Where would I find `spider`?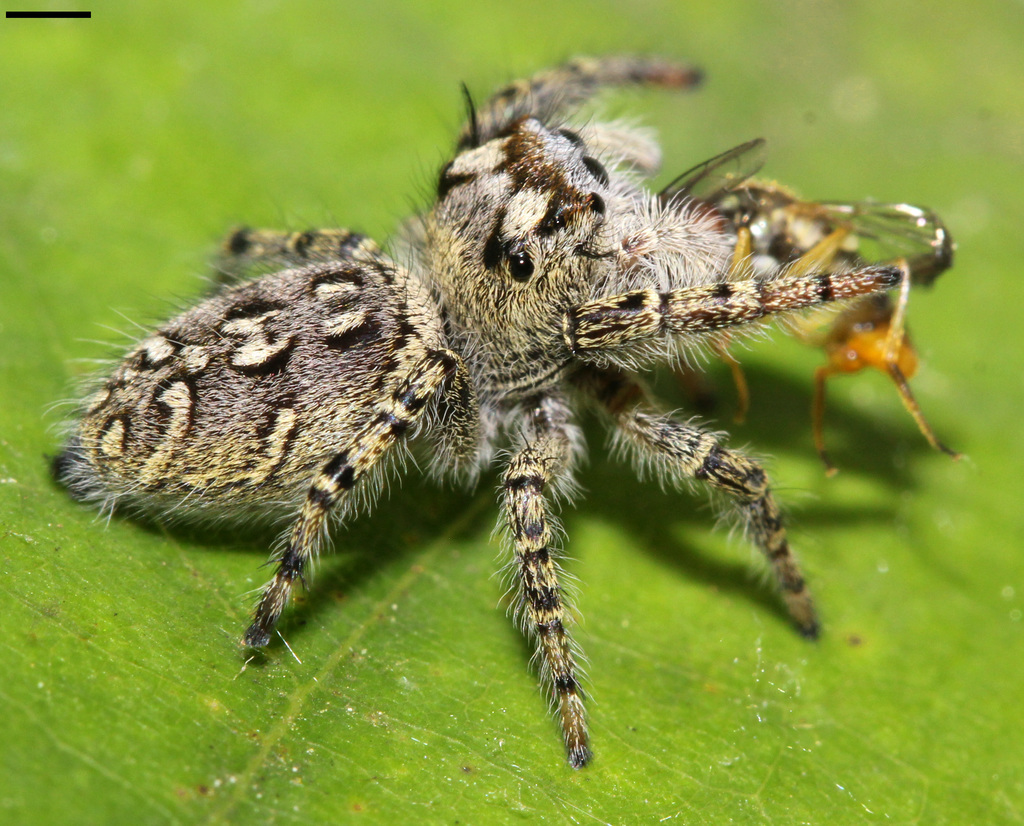
At l=662, t=215, r=963, b=485.
